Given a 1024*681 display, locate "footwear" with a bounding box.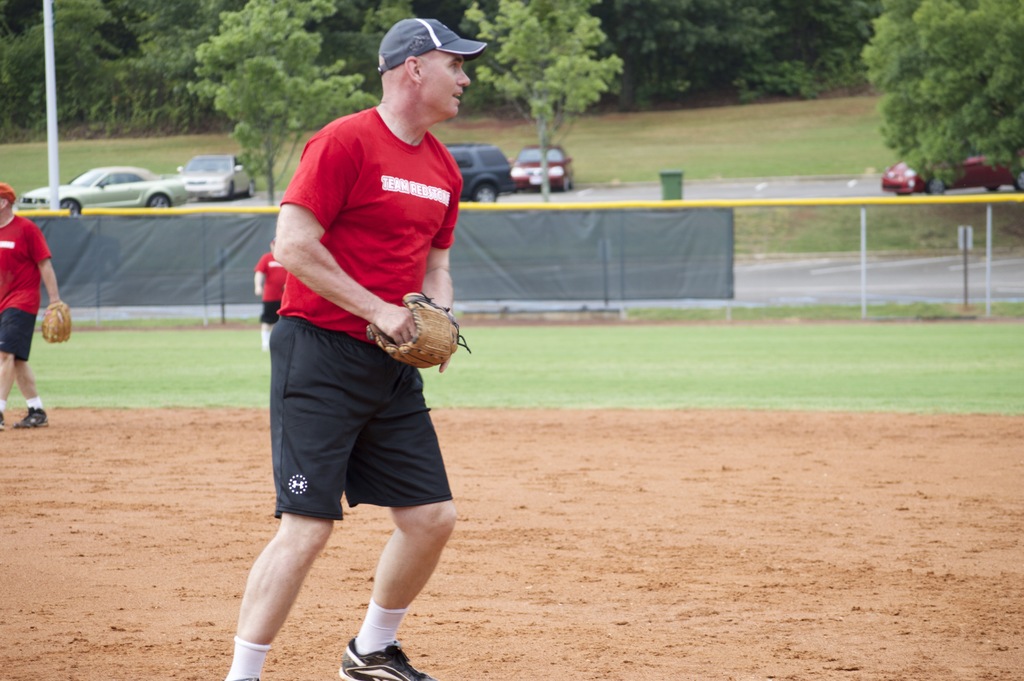
Located: pyautogui.locateOnScreen(0, 410, 2, 431).
